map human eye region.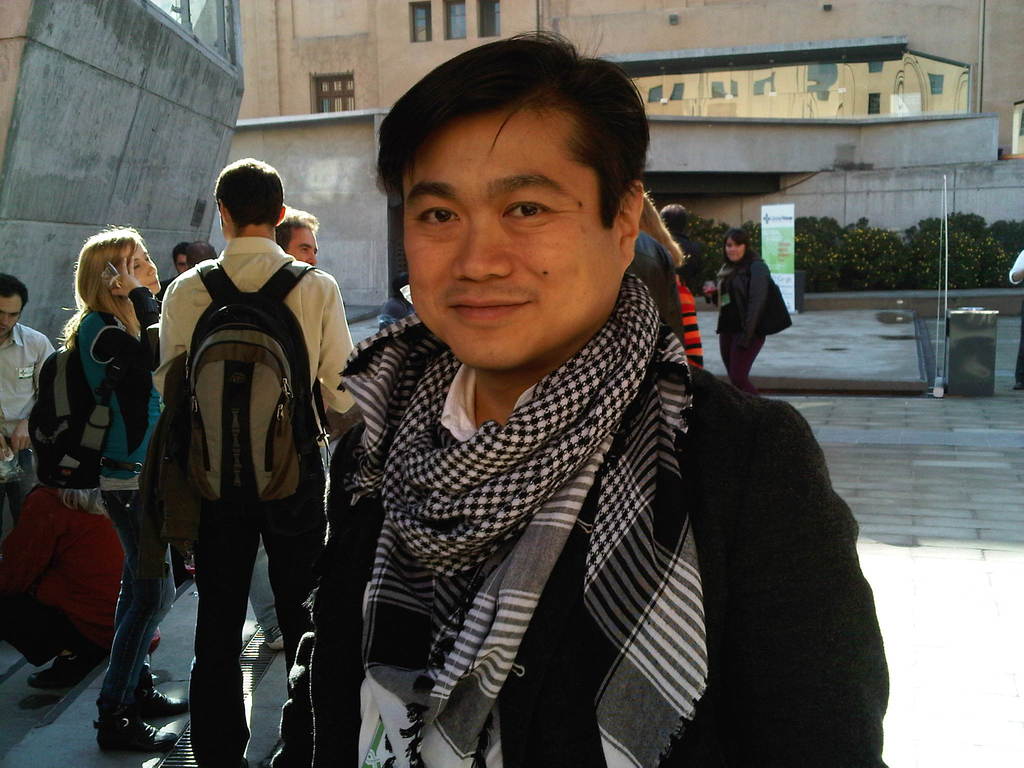
Mapped to 298/246/307/251.
